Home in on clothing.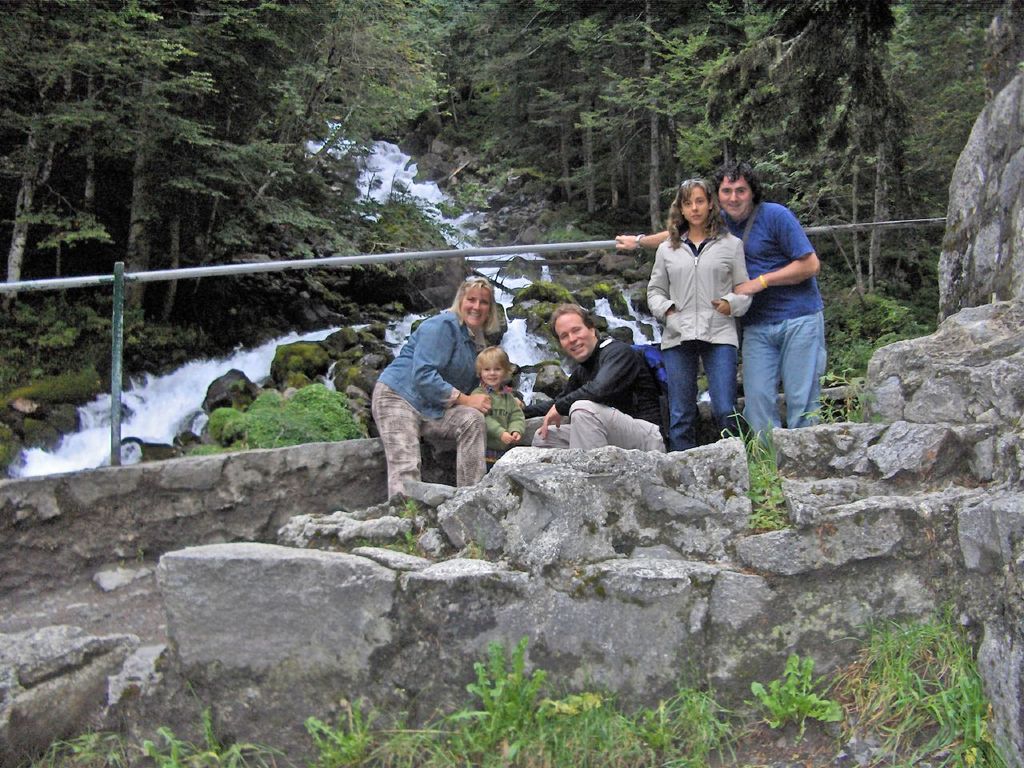
Homed in at (left=722, top=159, right=832, bottom=434).
